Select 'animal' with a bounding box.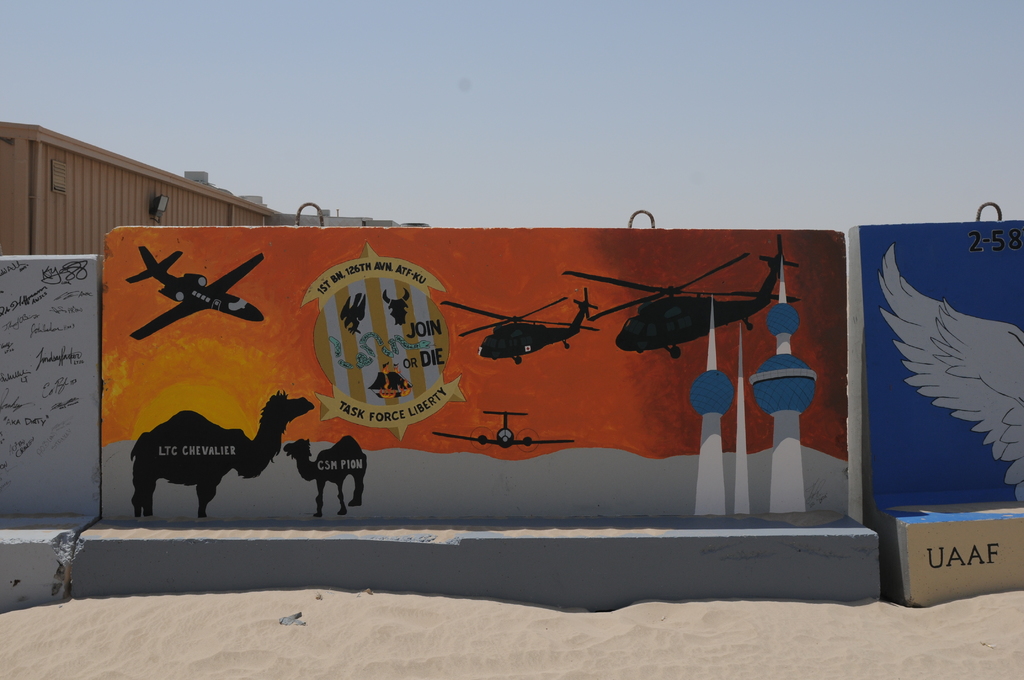
340:292:367:337.
